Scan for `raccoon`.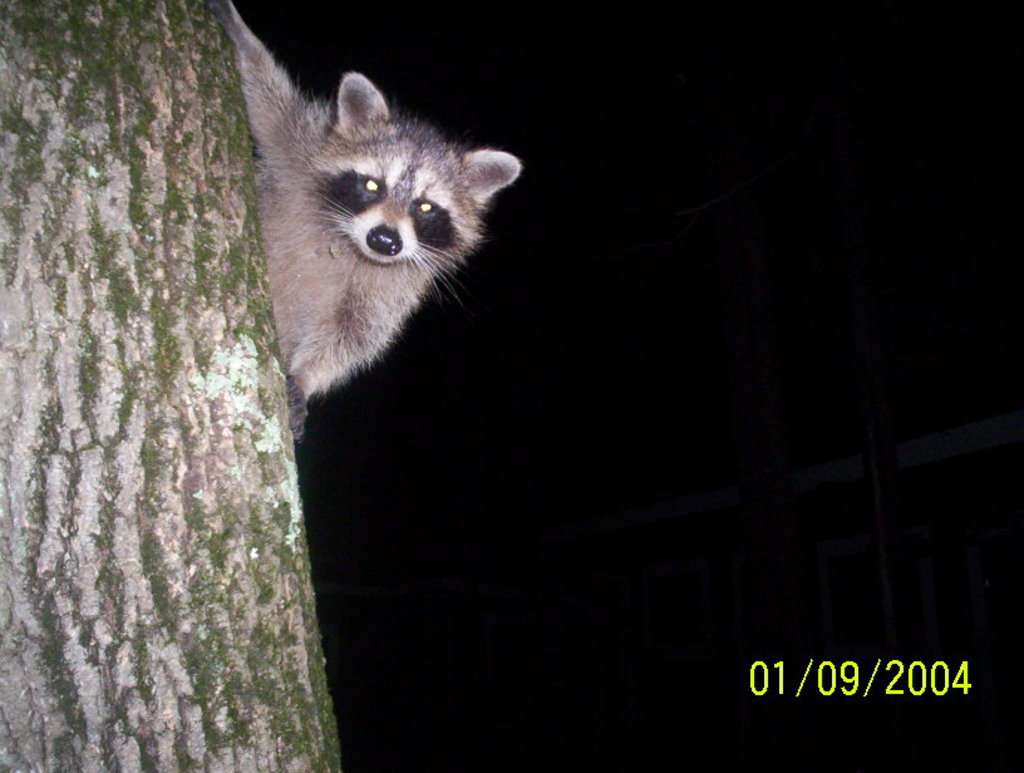
Scan result: [x1=225, y1=0, x2=521, y2=448].
